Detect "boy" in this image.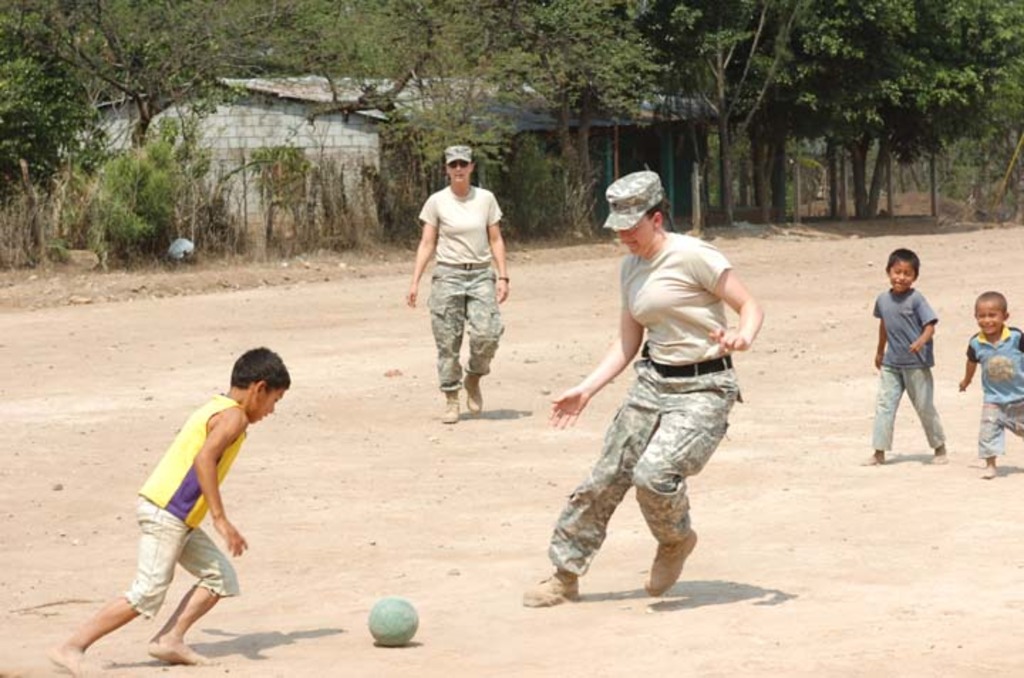
Detection: detection(961, 286, 1023, 476).
